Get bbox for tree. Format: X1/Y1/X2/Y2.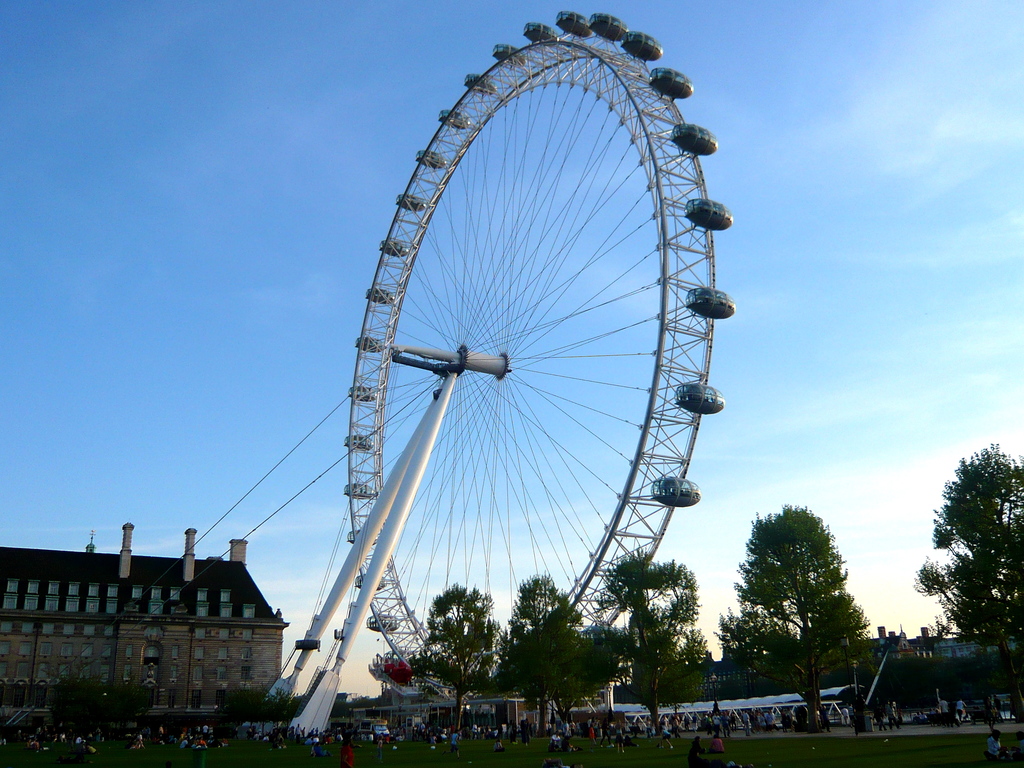
587/545/698/730.
